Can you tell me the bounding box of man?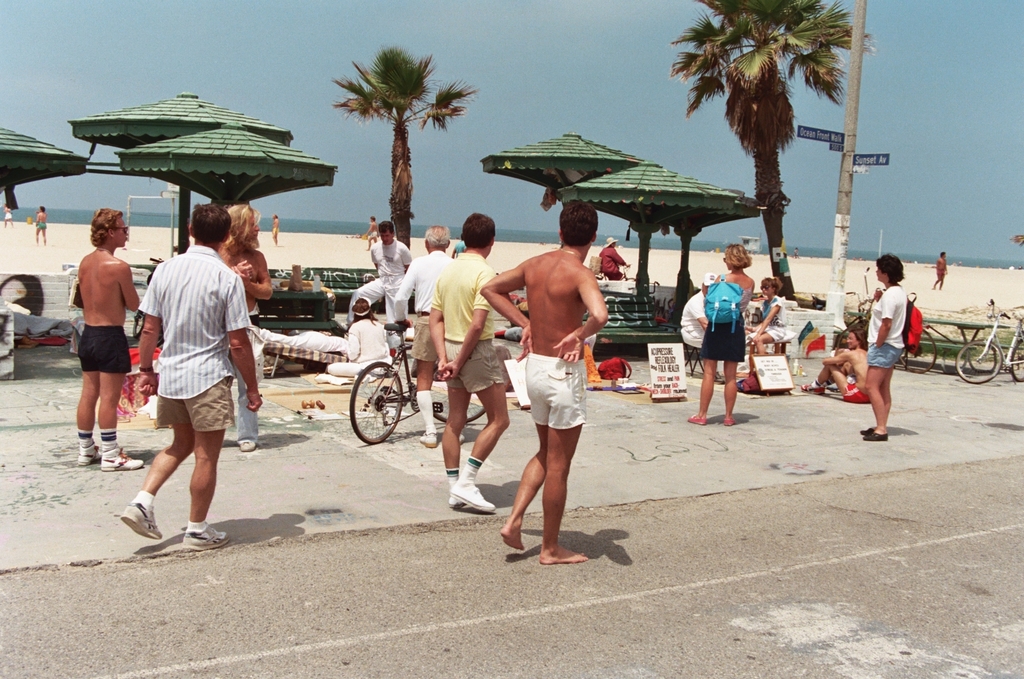
[left=273, top=217, right=281, bottom=243].
